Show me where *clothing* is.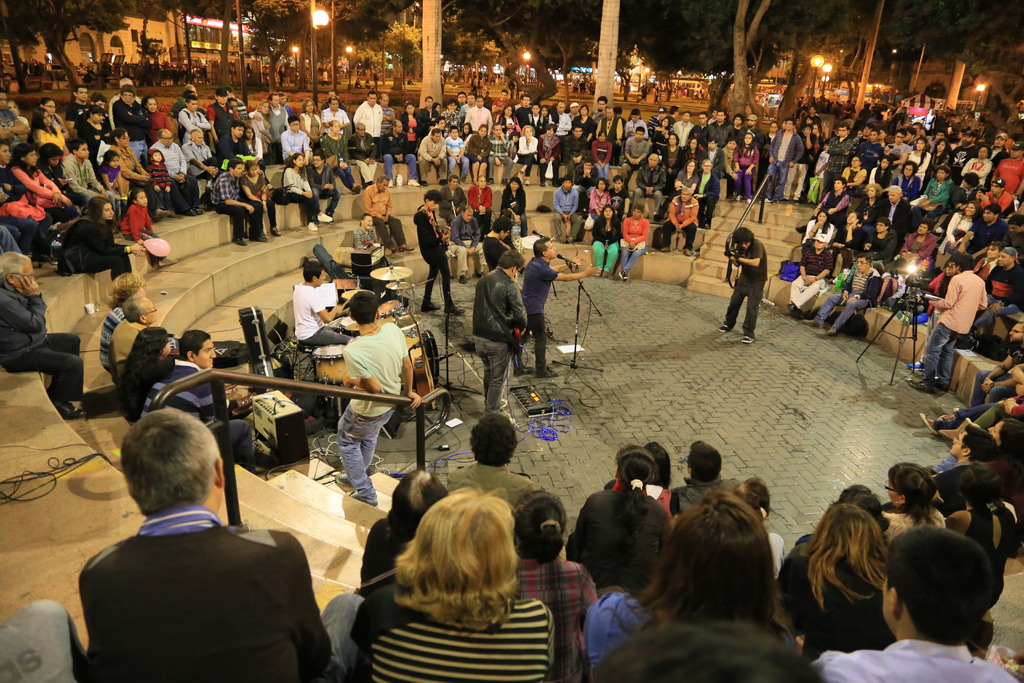
*clothing* is at 111,96,161,152.
